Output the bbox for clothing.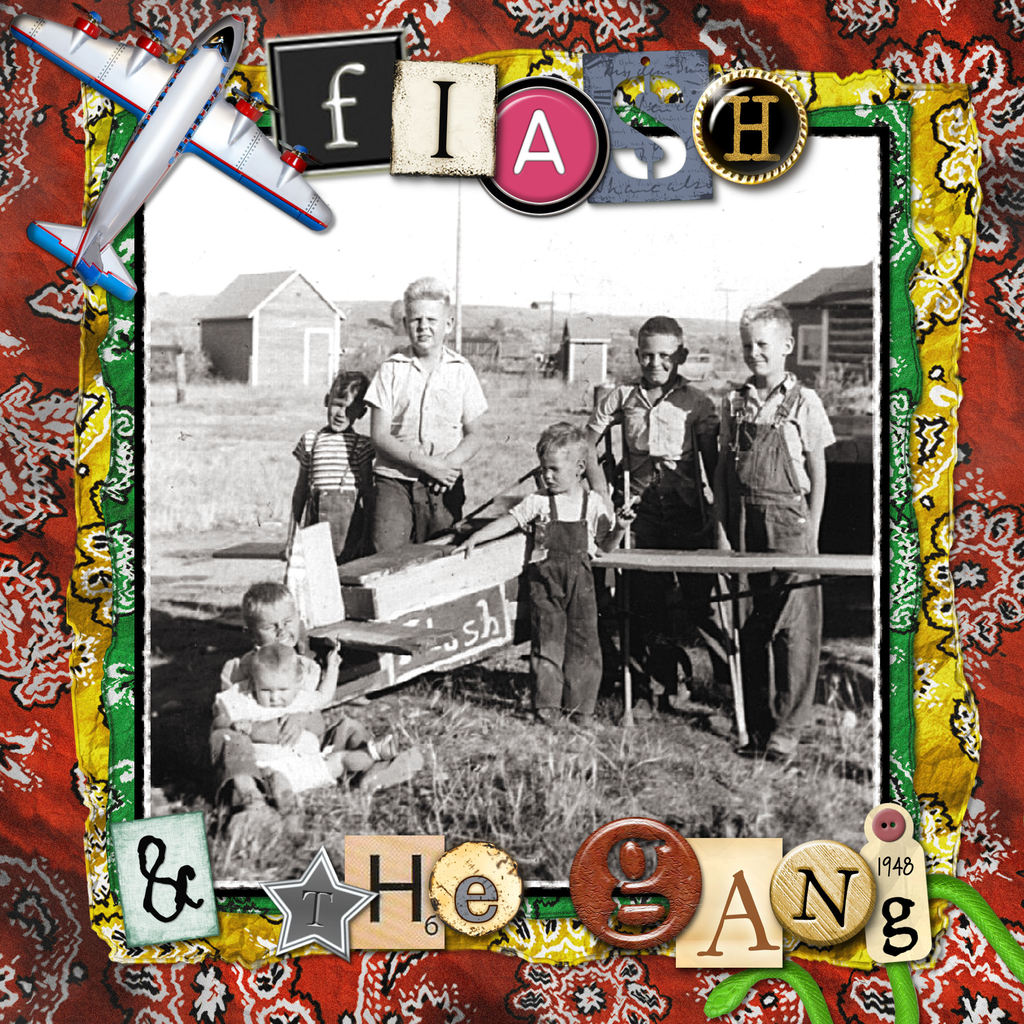
BBox(511, 496, 613, 718).
